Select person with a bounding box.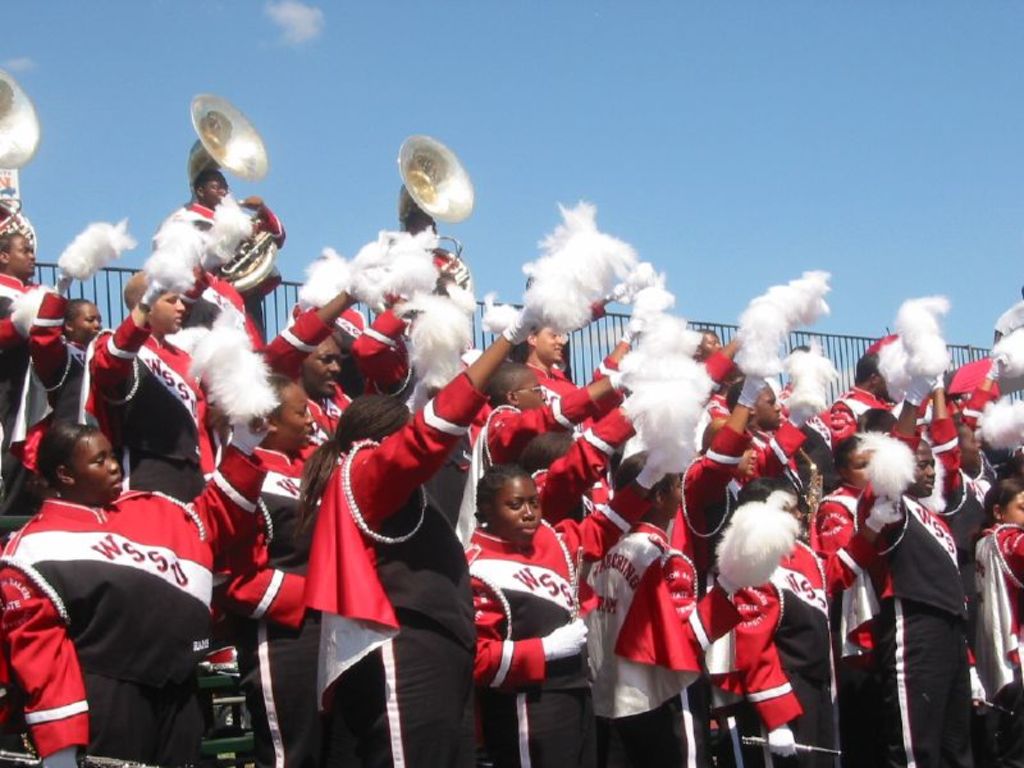
353, 234, 492, 503.
